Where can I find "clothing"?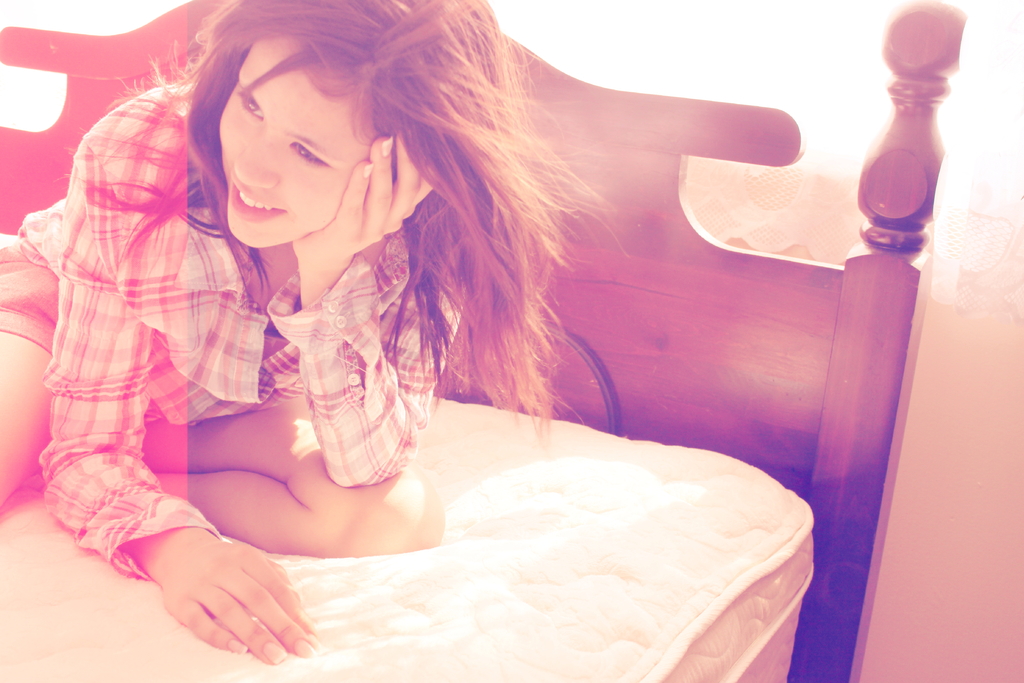
You can find it at (2, 72, 493, 569).
